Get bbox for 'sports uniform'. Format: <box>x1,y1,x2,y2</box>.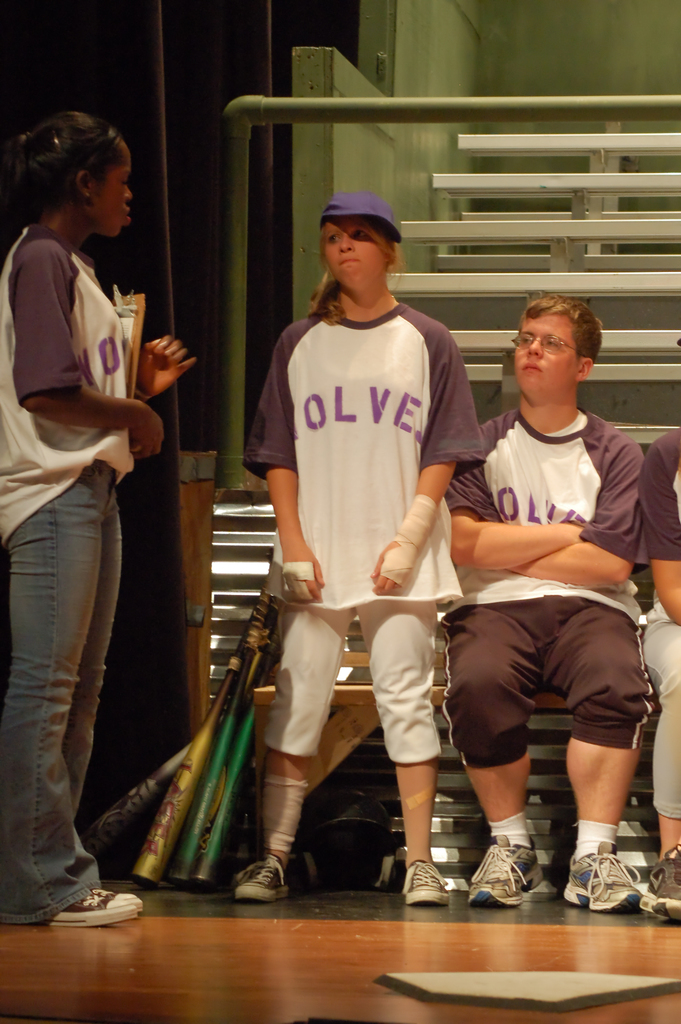
<box>206,165,485,906</box>.
